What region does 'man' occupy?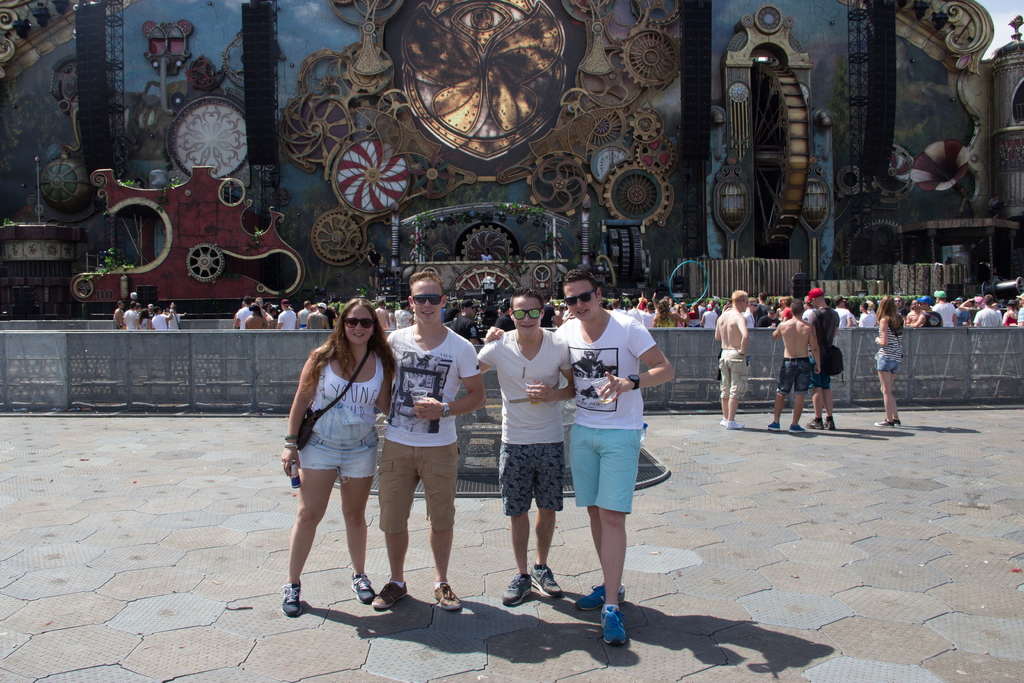
[left=803, top=287, right=846, bottom=431].
